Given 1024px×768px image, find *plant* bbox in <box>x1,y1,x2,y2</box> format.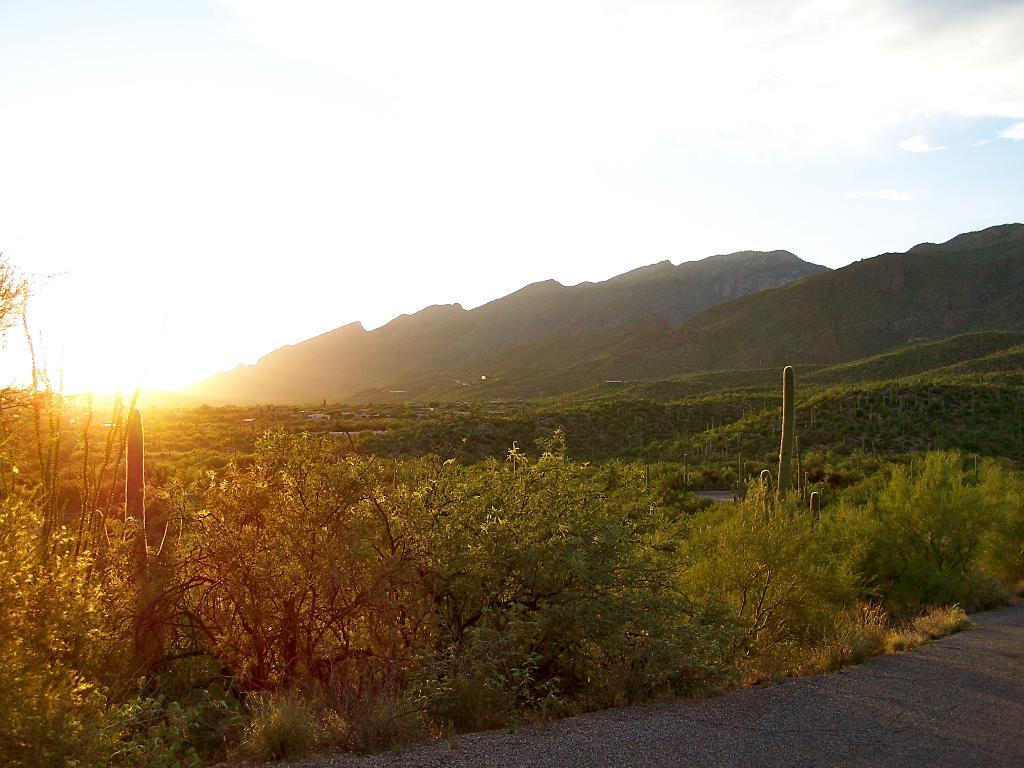
<box>1,639,115,767</box>.
